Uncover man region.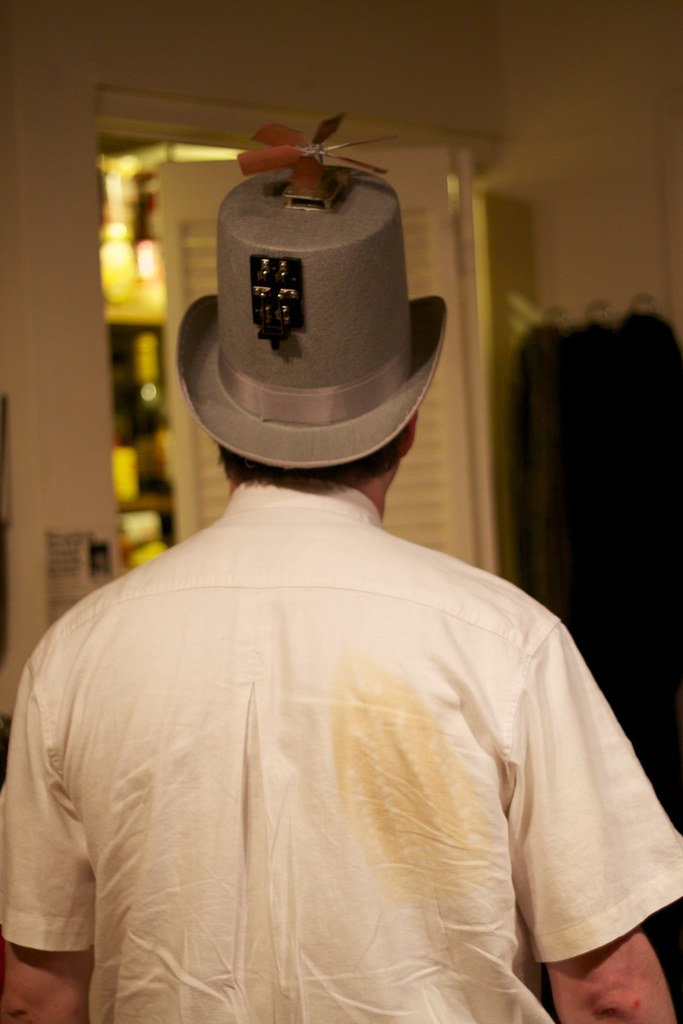
Uncovered: <bbox>0, 117, 682, 1023</bbox>.
